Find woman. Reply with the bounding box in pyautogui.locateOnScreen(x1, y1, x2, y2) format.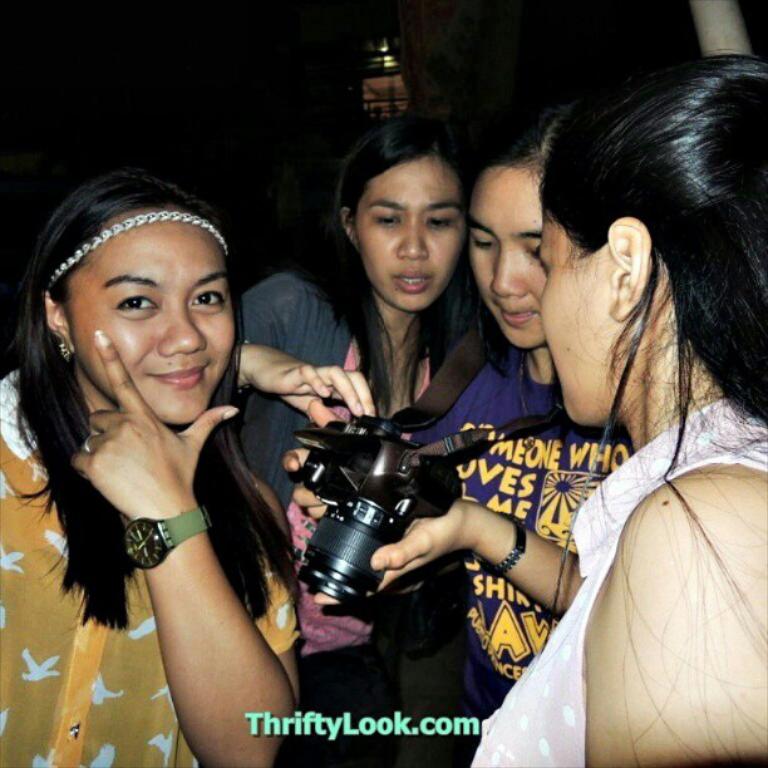
pyautogui.locateOnScreen(282, 94, 643, 767).
